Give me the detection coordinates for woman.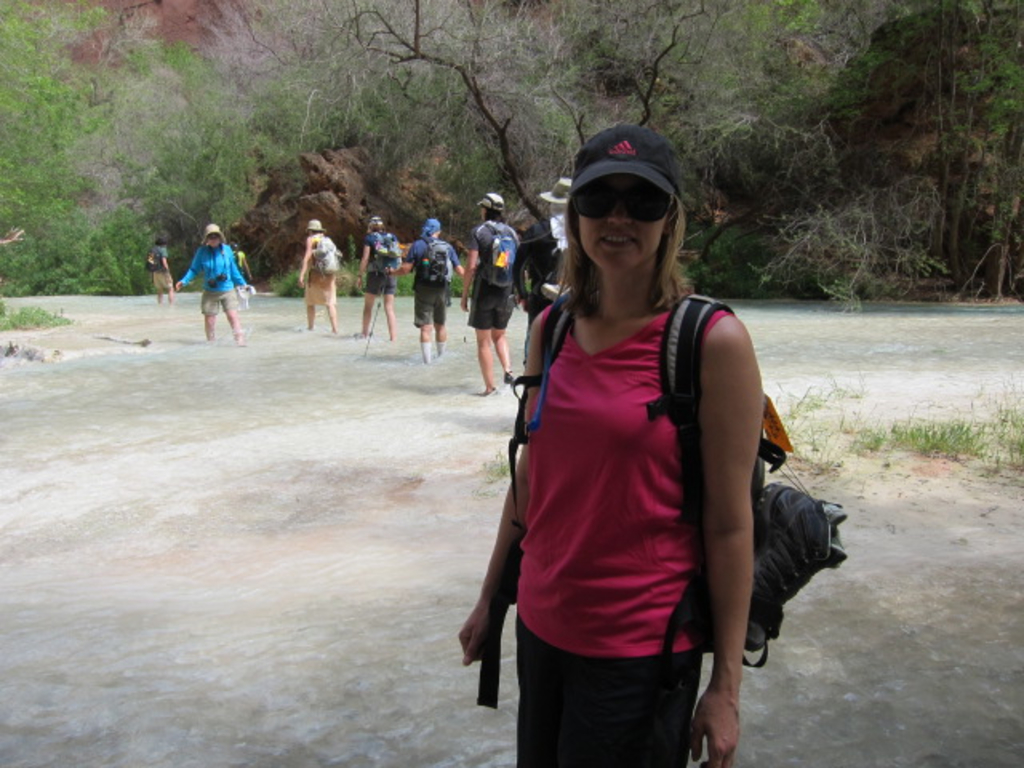
detection(459, 123, 763, 766).
